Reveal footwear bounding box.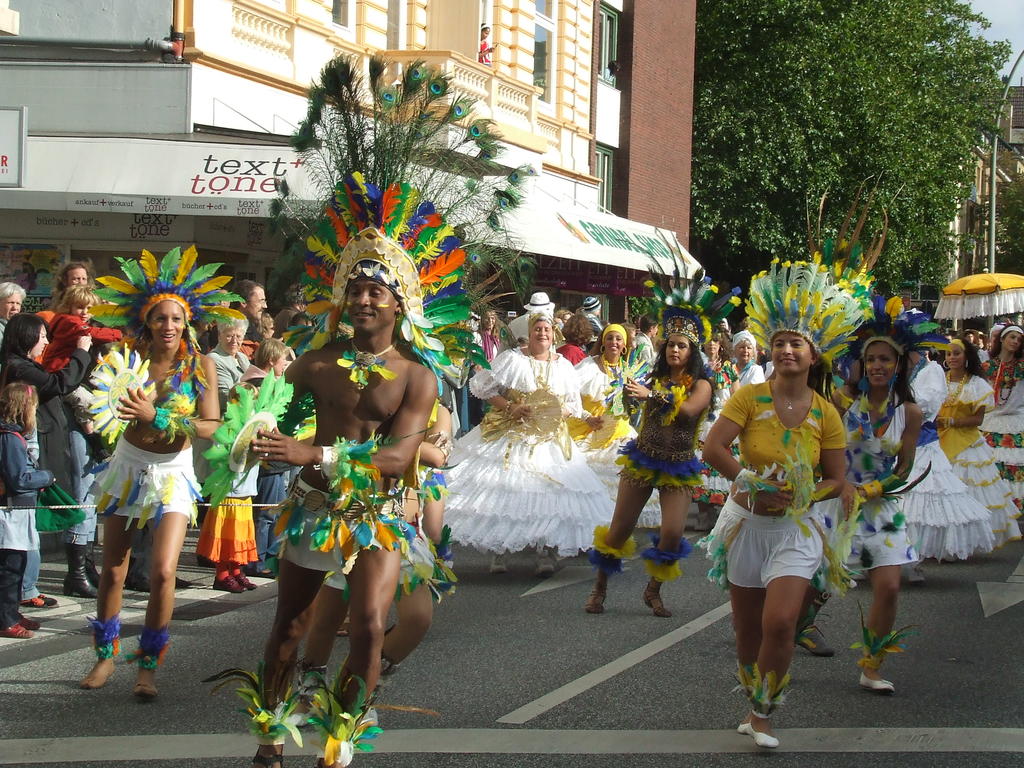
Revealed: <bbox>743, 724, 779, 751</bbox>.
